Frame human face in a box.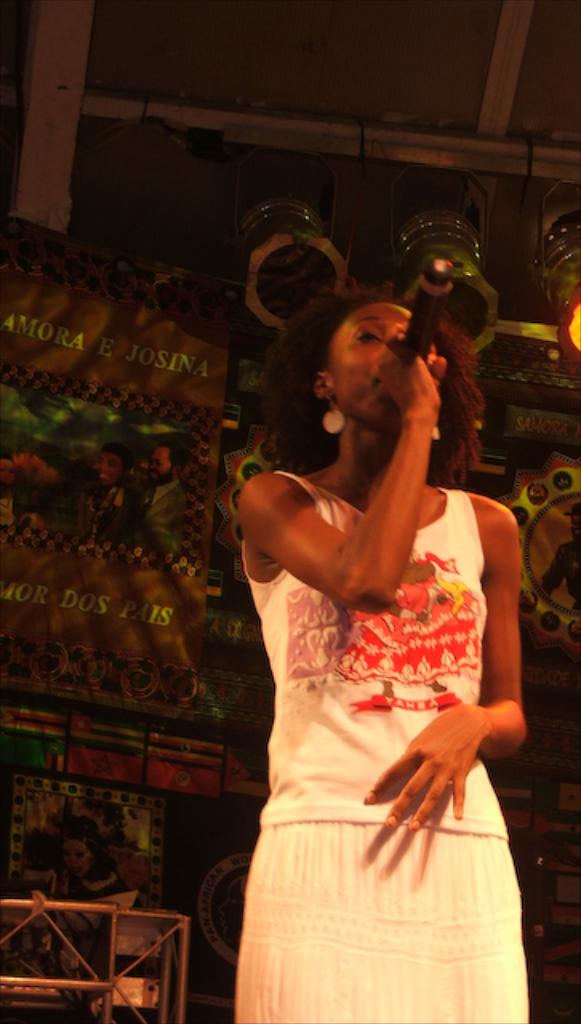
bbox=(338, 302, 415, 427).
